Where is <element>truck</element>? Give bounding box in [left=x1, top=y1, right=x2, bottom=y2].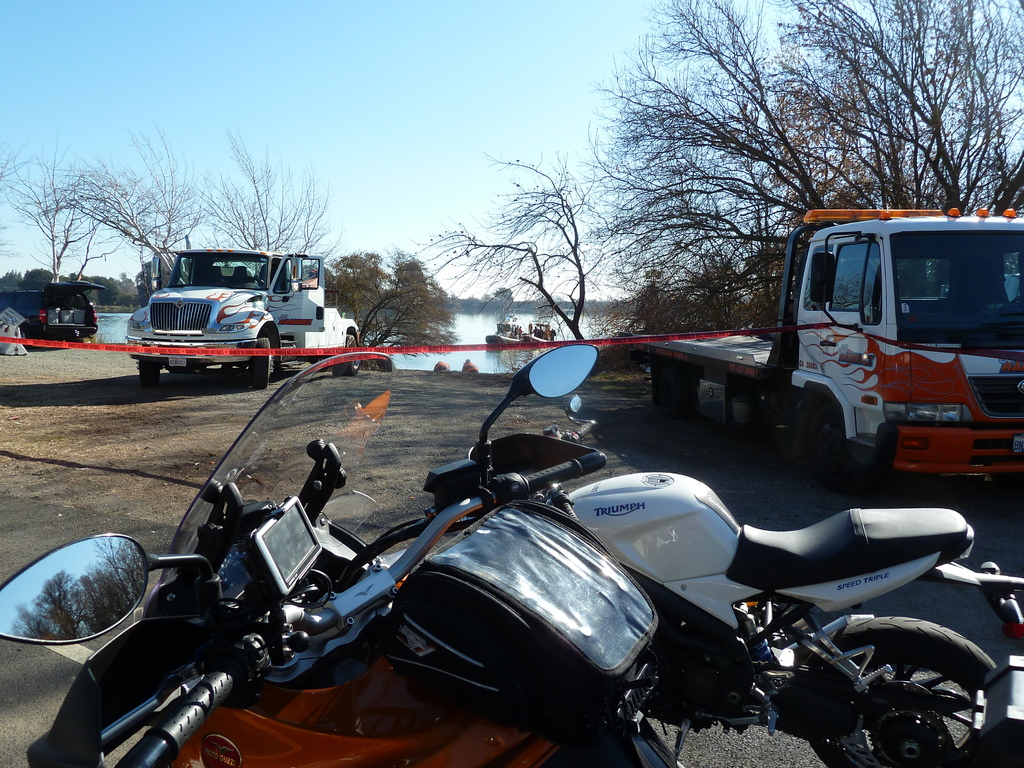
[left=126, top=253, right=344, bottom=385].
